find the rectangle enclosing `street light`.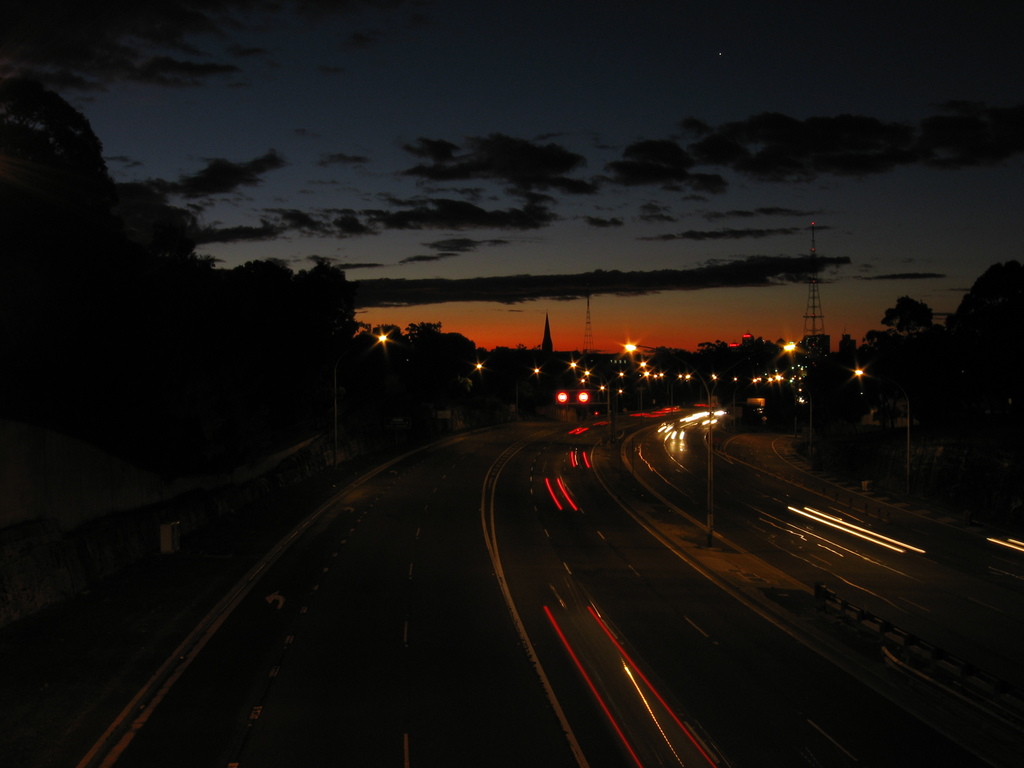
bbox=(851, 362, 913, 470).
